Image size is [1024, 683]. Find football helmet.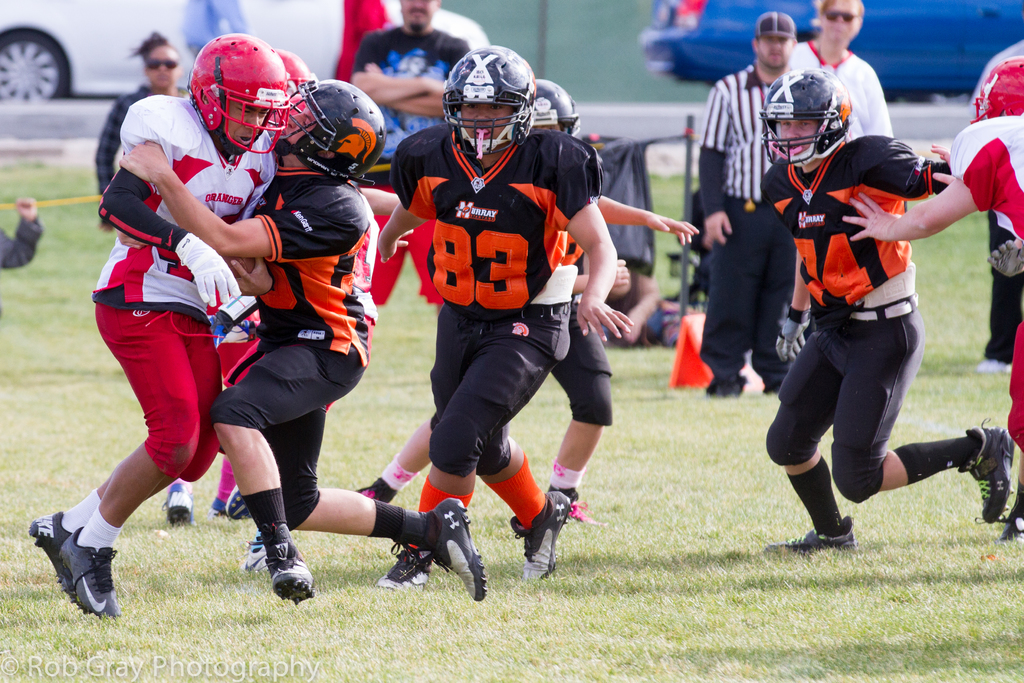
left=438, top=42, right=534, bottom=157.
